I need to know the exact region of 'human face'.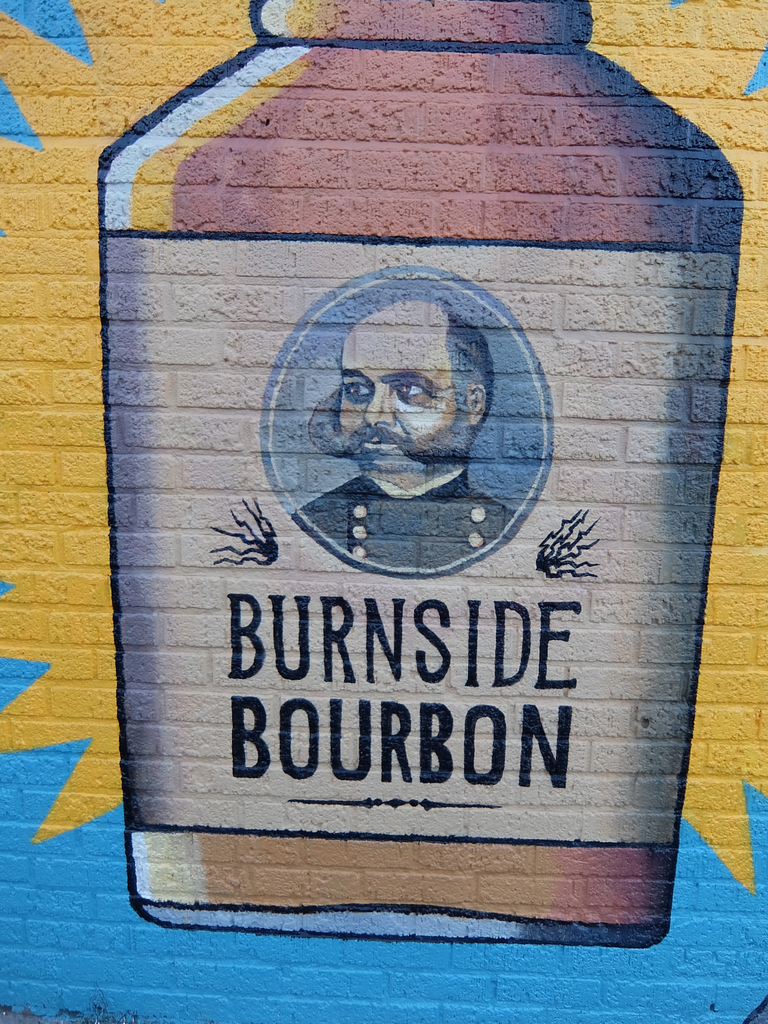
Region: 333 314 462 490.
